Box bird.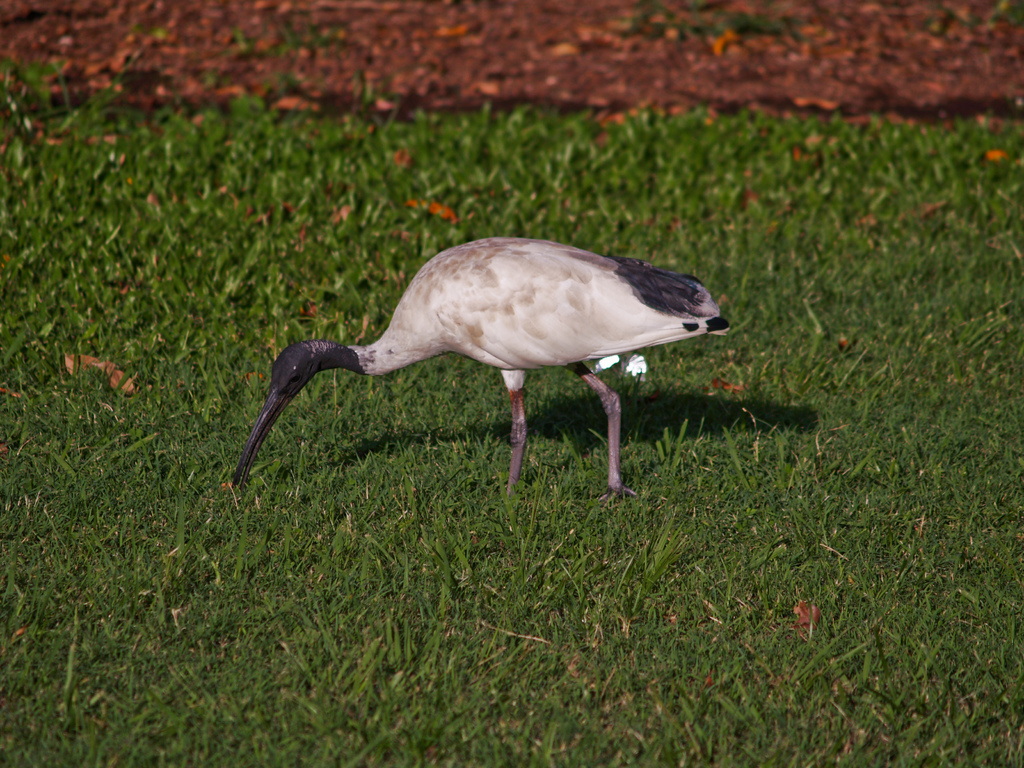
bbox(238, 229, 733, 503).
